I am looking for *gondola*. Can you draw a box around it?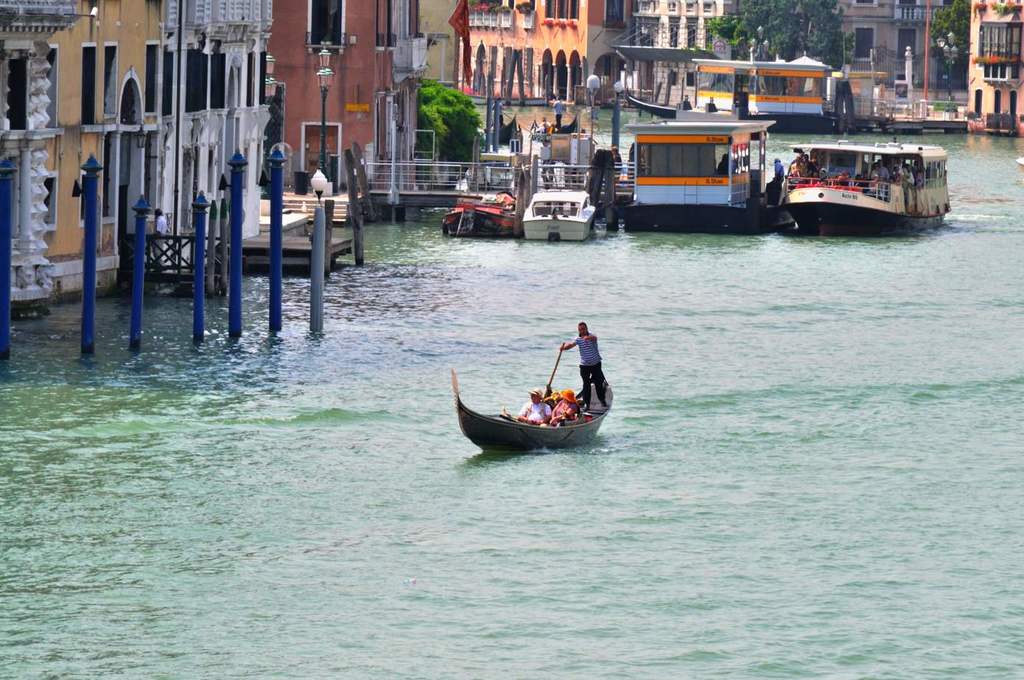
Sure, the bounding box is BBox(448, 364, 615, 453).
